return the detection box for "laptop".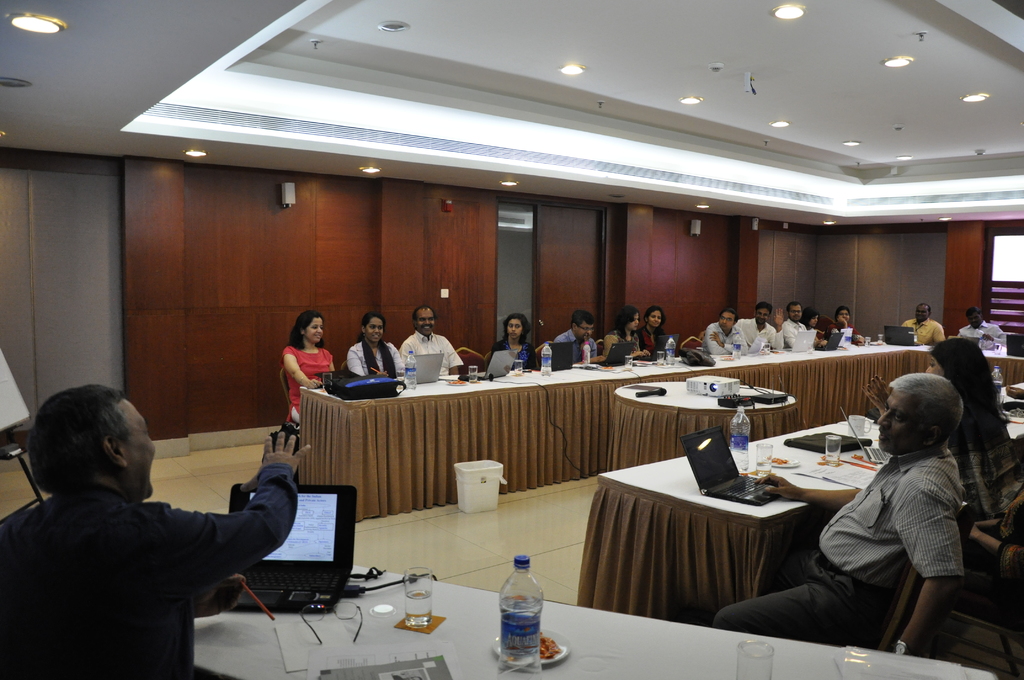
<region>1007, 334, 1023, 357</region>.
